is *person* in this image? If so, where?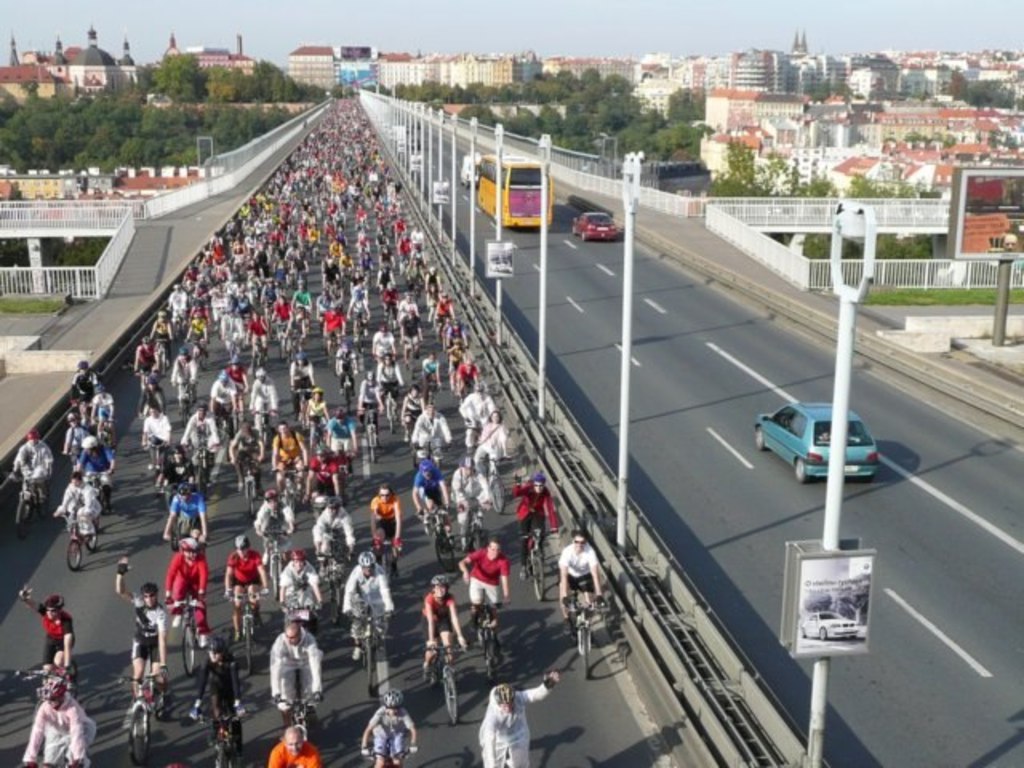
Yes, at [264,720,317,766].
